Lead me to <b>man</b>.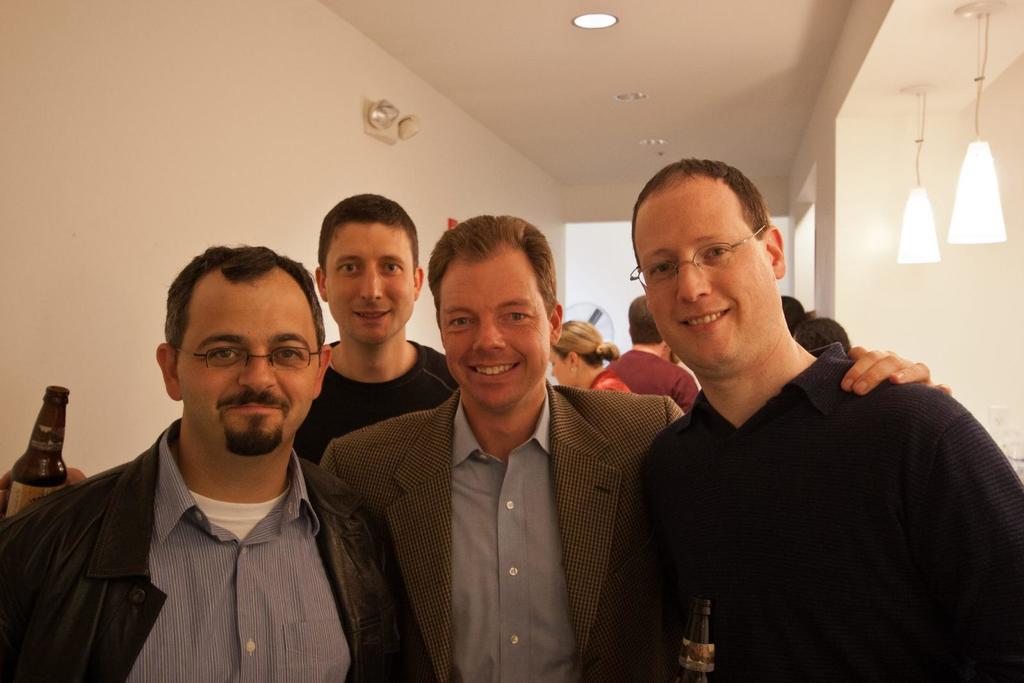
Lead to {"left": 0, "top": 194, "right": 462, "bottom": 504}.
